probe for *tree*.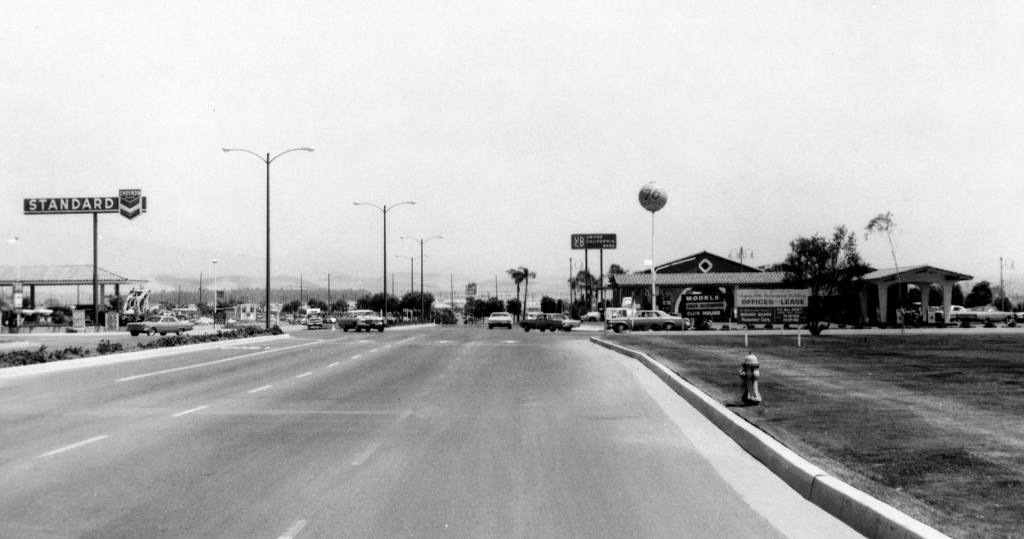
Probe result: box=[964, 281, 994, 307].
